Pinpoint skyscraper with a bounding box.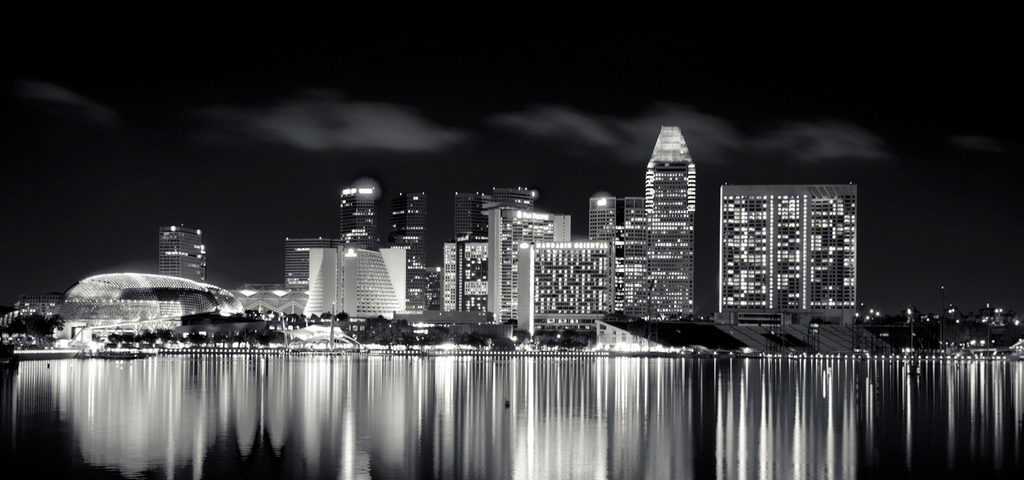
<box>436,243,483,319</box>.
